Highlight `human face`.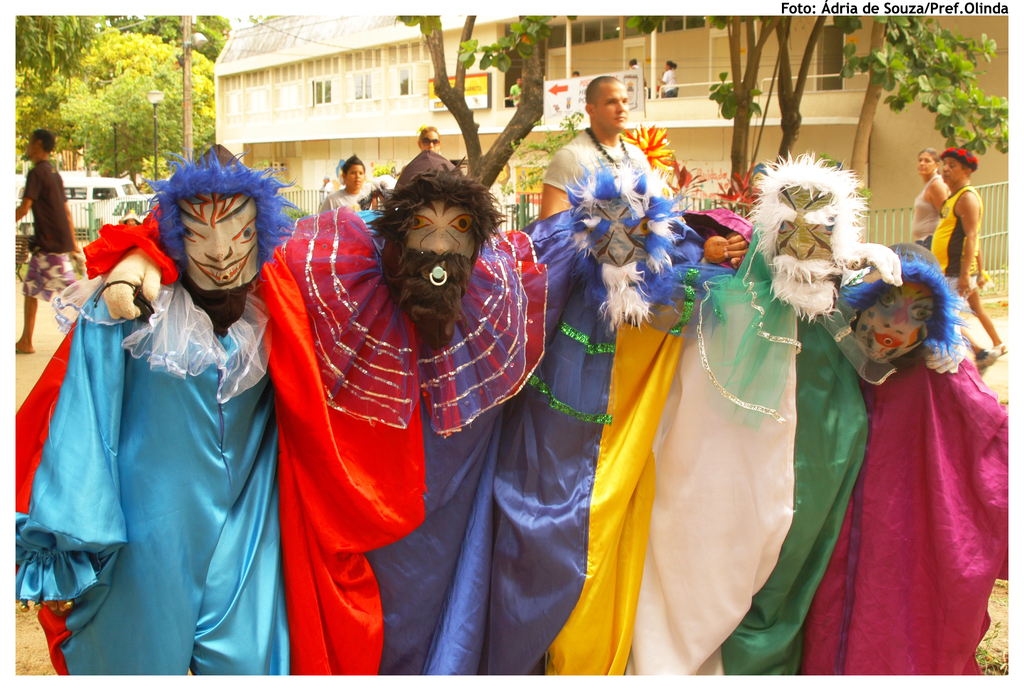
Highlighted region: {"left": 777, "top": 190, "right": 832, "bottom": 261}.
